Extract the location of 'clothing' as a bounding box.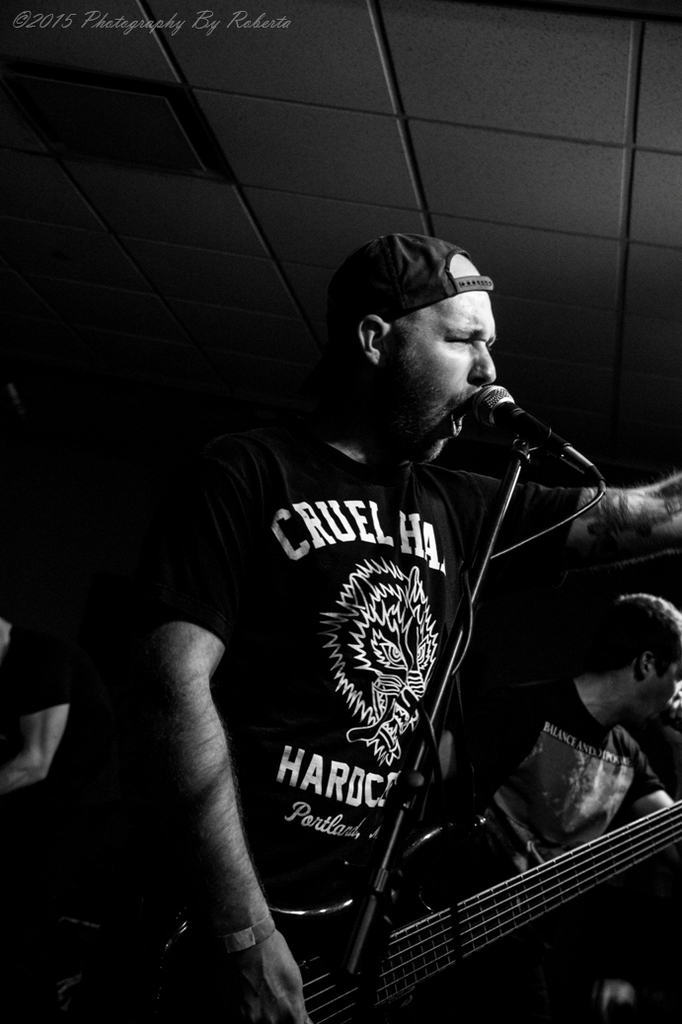
{"left": 0, "top": 623, "right": 78, "bottom": 723}.
